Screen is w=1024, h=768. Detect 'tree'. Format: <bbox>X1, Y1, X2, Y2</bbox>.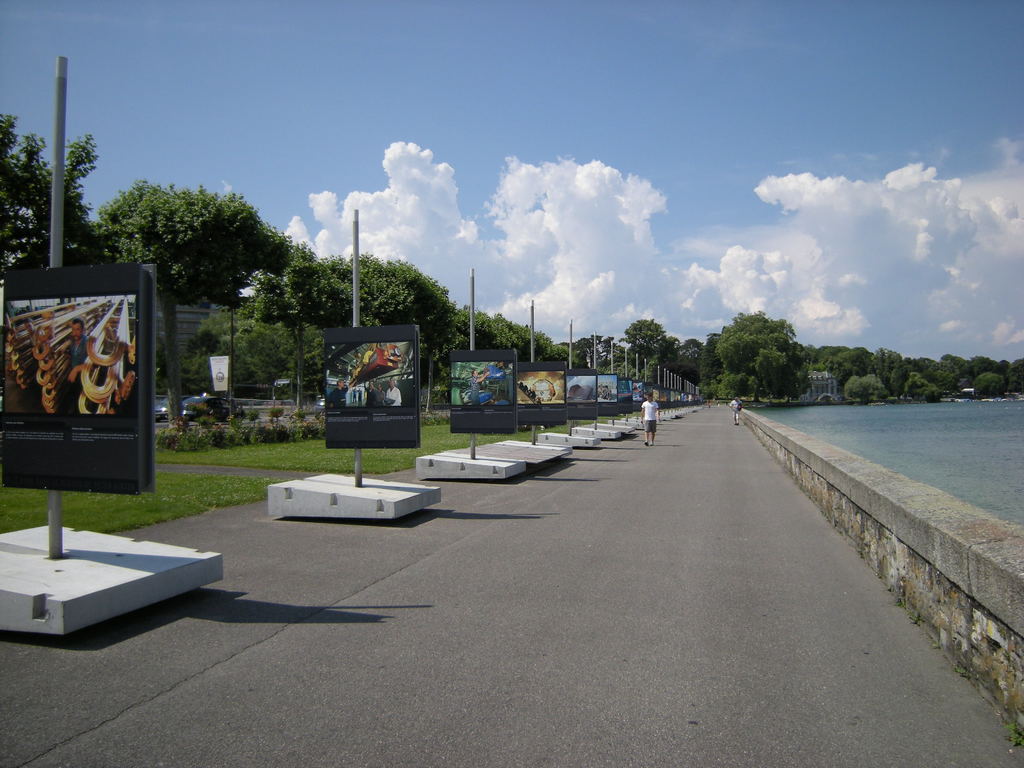
<bbox>974, 373, 1006, 397</bbox>.
